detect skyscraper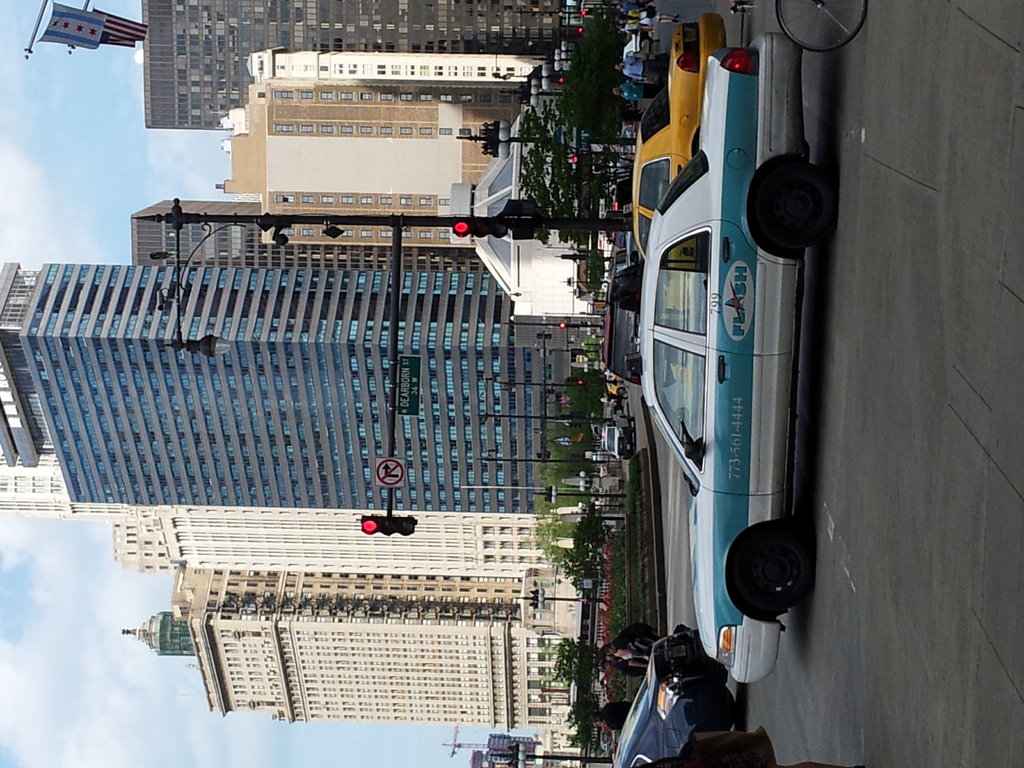
(left=113, top=576, right=588, bottom=729)
